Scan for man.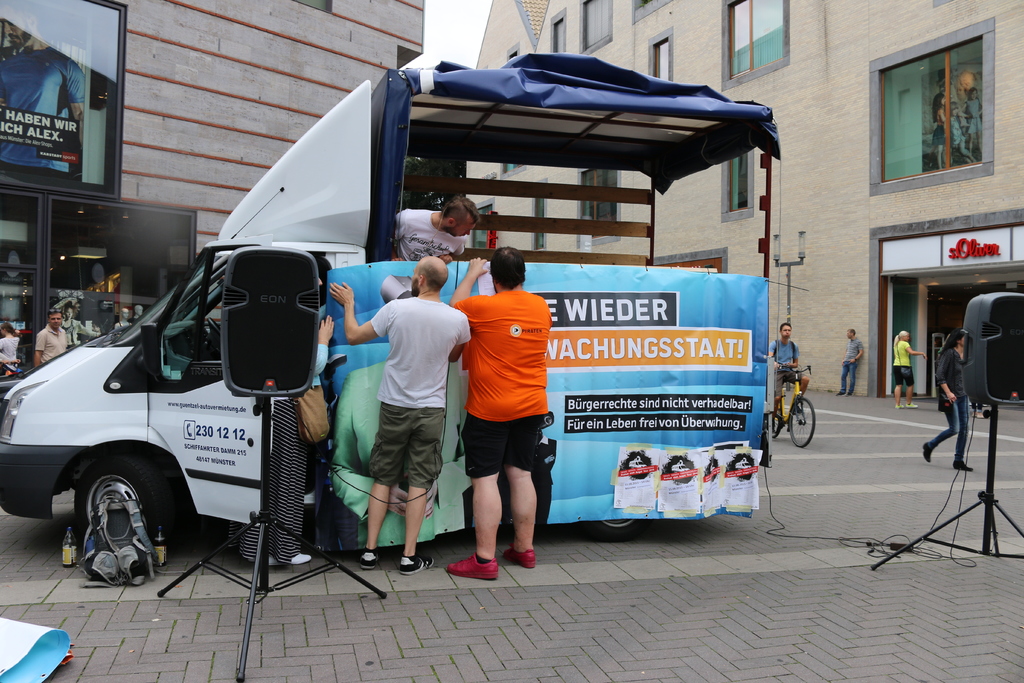
Scan result: 917,327,983,475.
